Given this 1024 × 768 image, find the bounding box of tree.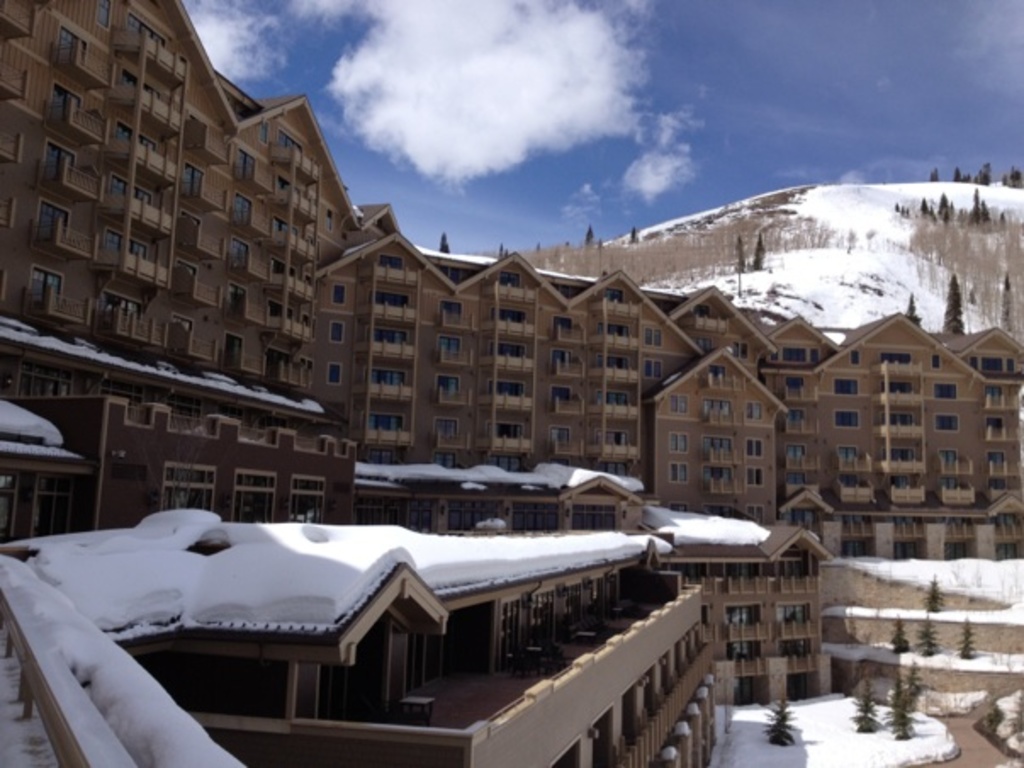
detection(759, 702, 795, 739).
